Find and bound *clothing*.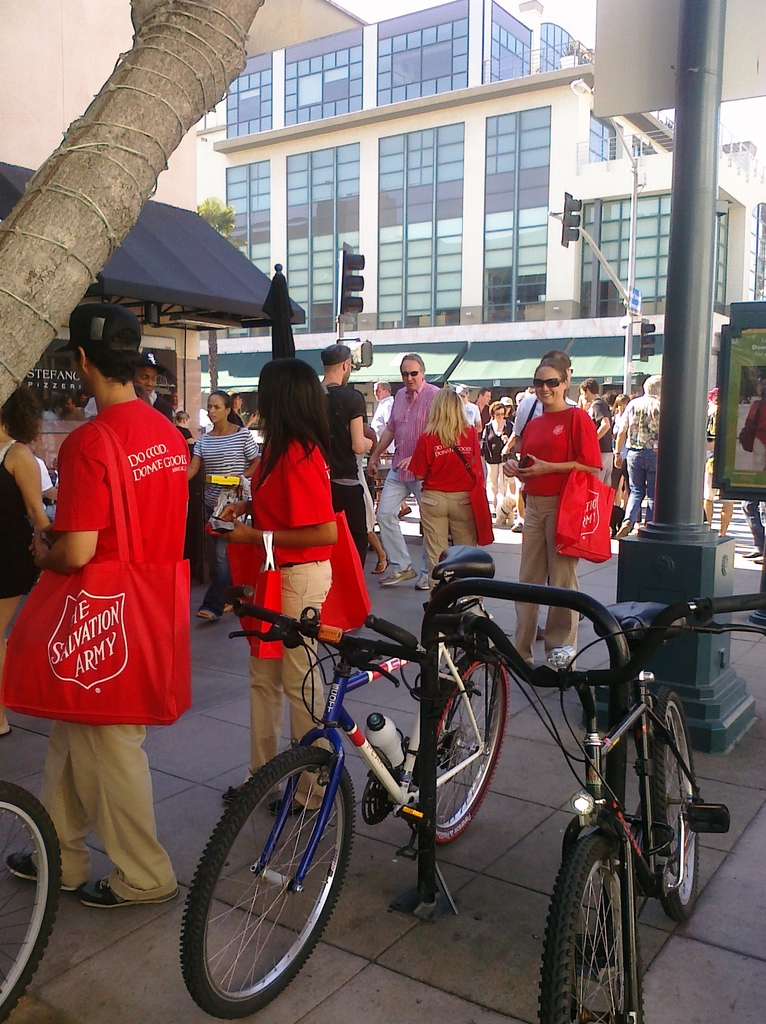
Bound: locate(590, 397, 616, 485).
